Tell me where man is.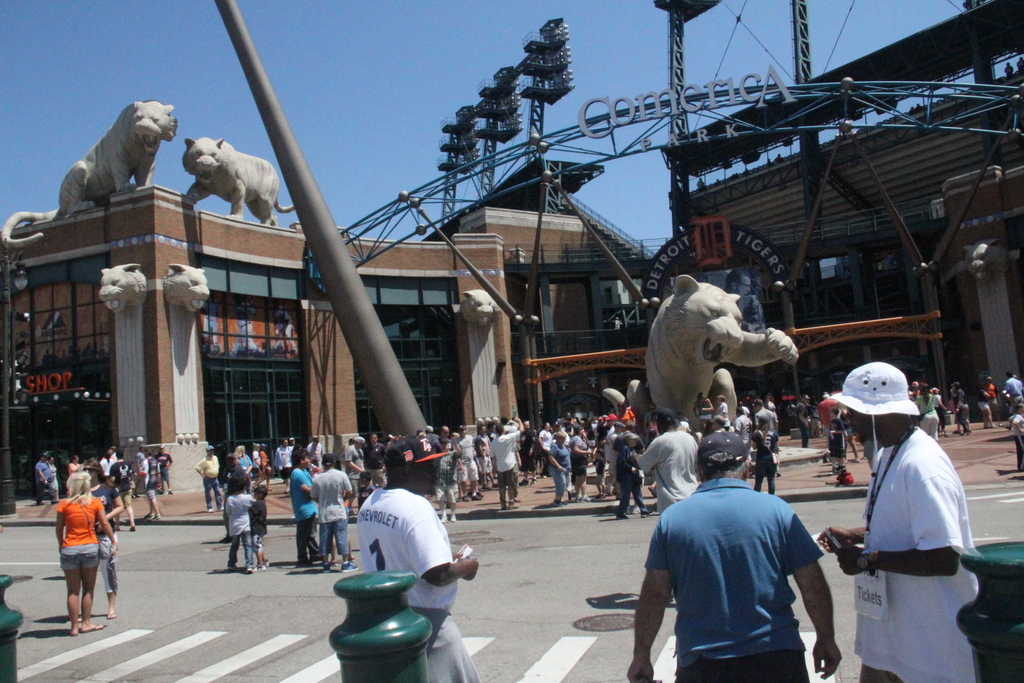
man is at [left=361, top=431, right=386, bottom=491].
